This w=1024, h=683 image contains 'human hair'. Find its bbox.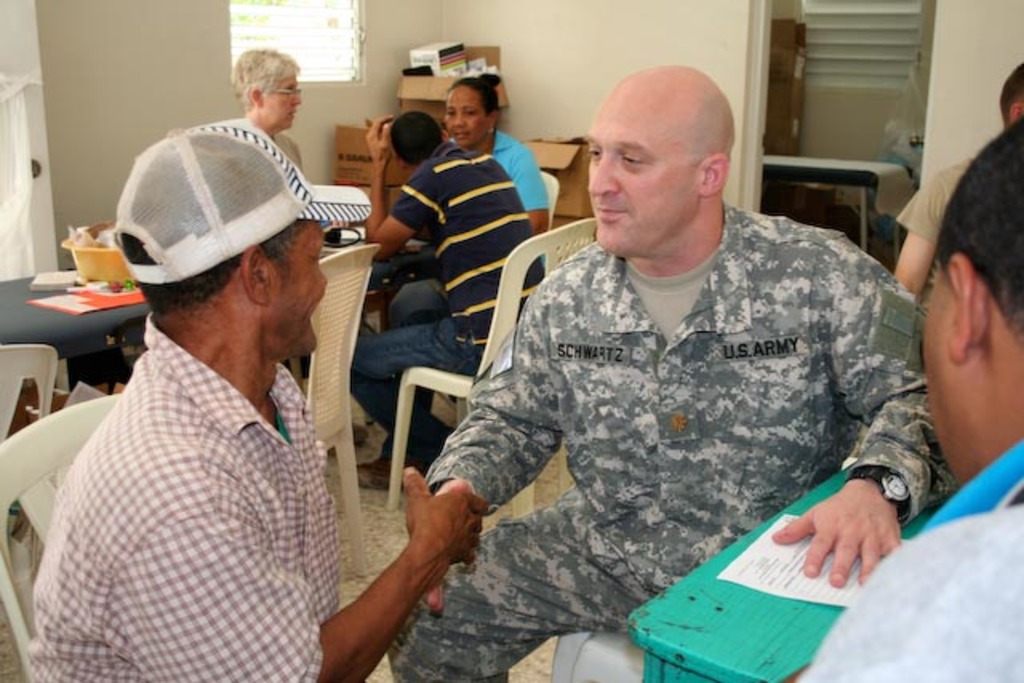
675, 78, 739, 187.
